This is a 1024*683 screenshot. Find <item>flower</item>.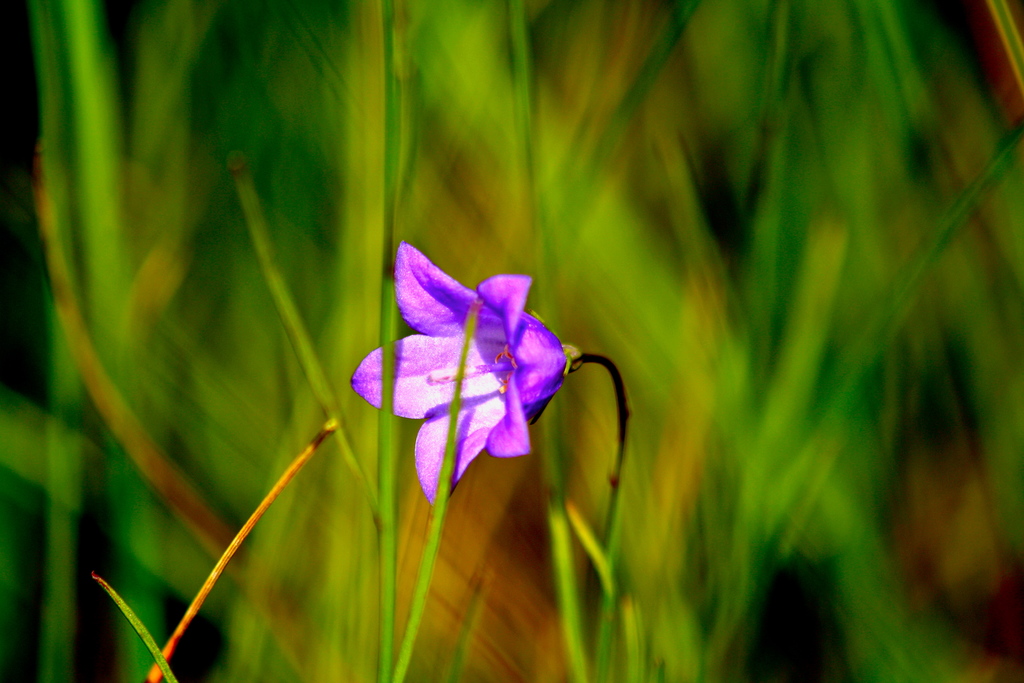
Bounding box: bbox(348, 236, 574, 510).
